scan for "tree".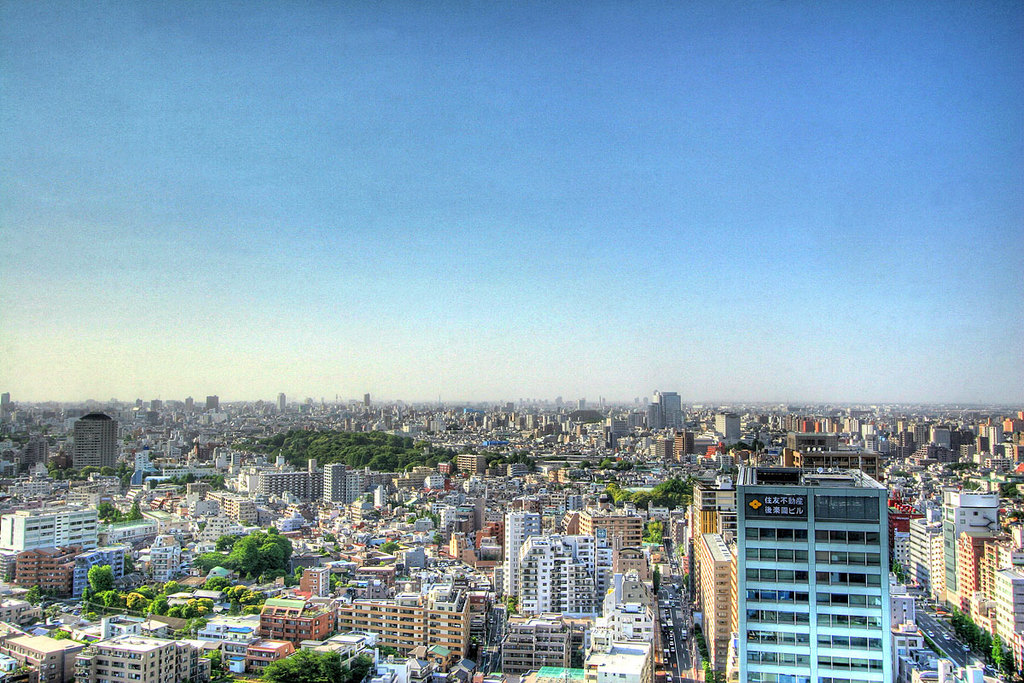
Scan result: x1=346 y1=654 x2=374 y2=682.
